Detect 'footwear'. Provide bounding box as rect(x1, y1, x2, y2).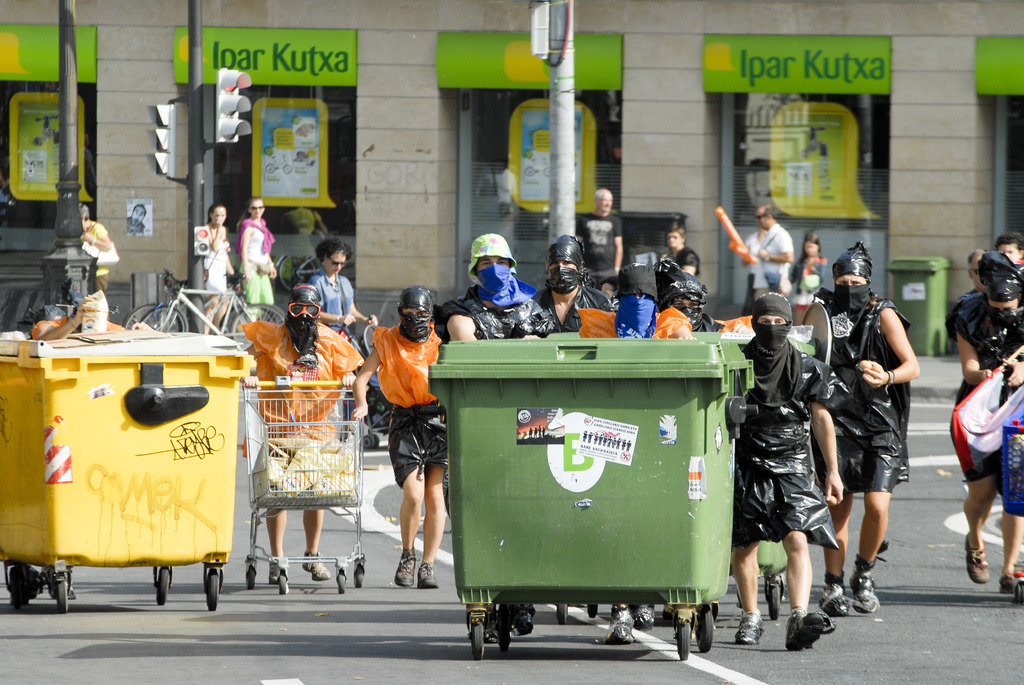
rect(419, 558, 440, 587).
